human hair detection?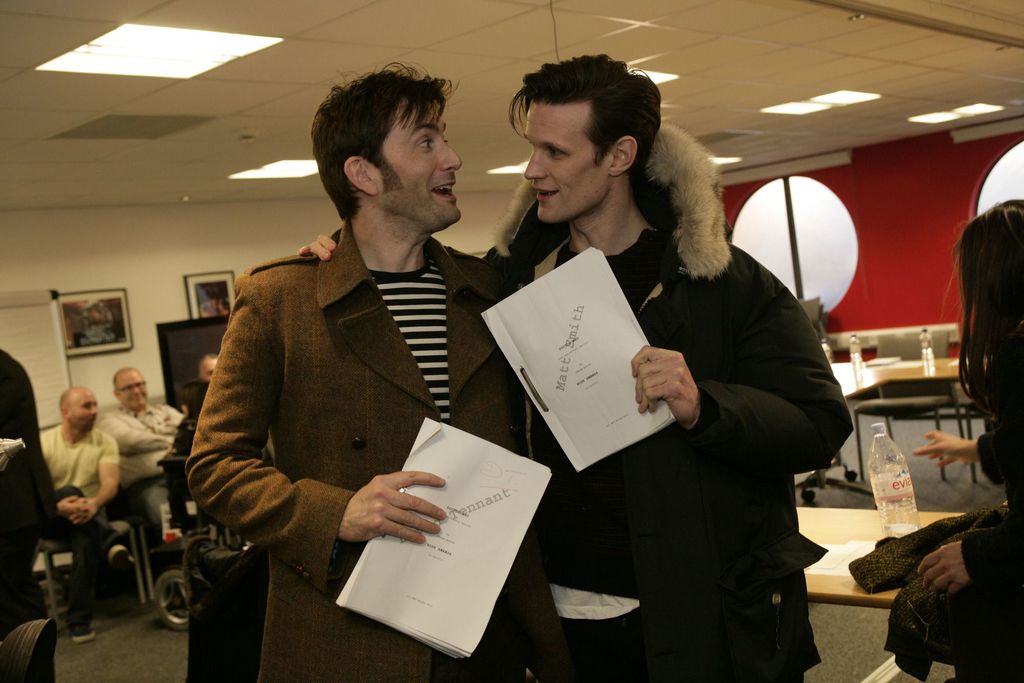
(509, 53, 663, 201)
